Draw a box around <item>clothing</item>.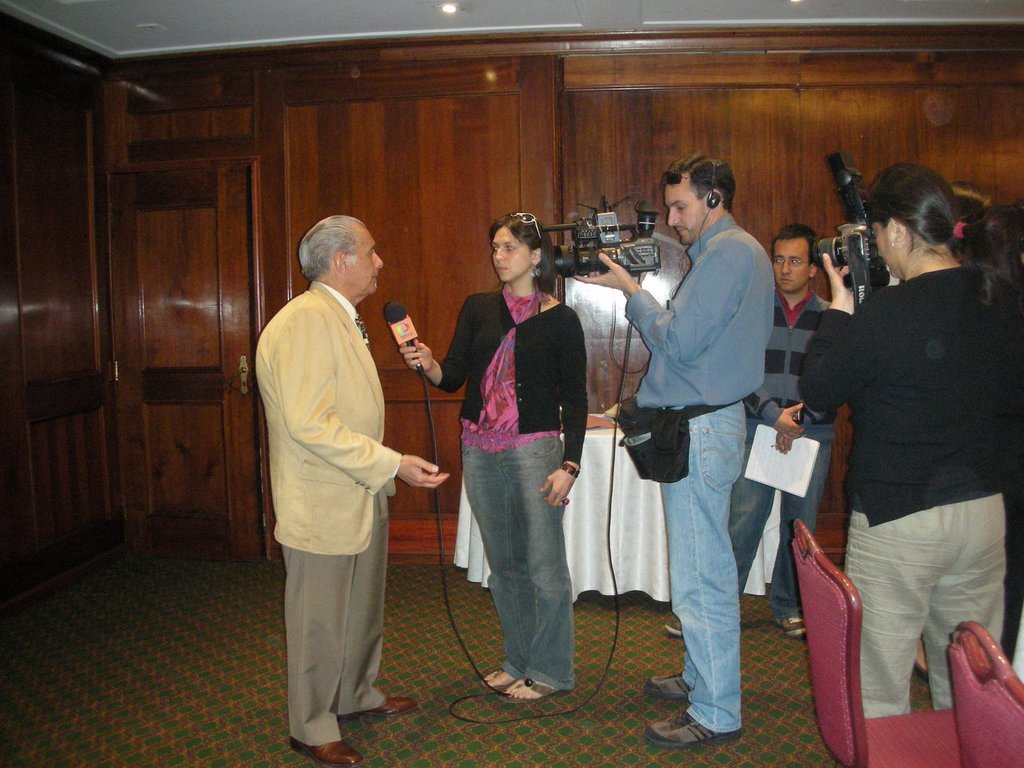
(426,281,589,692).
